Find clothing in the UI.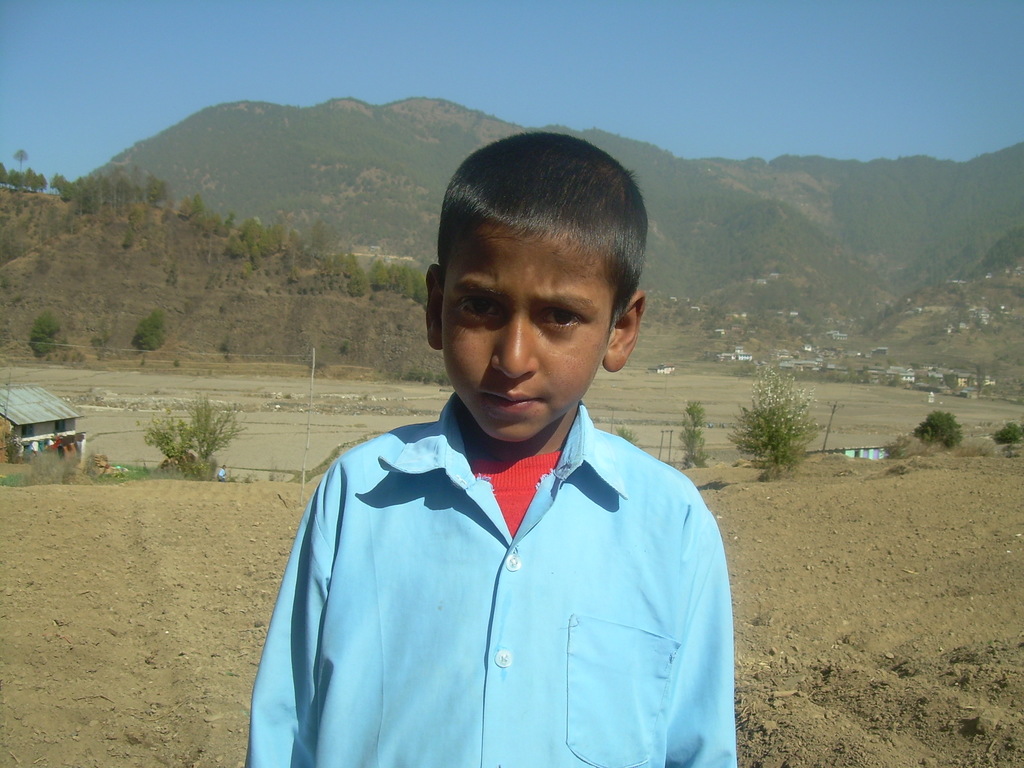
UI element at 244:346:754:749.
